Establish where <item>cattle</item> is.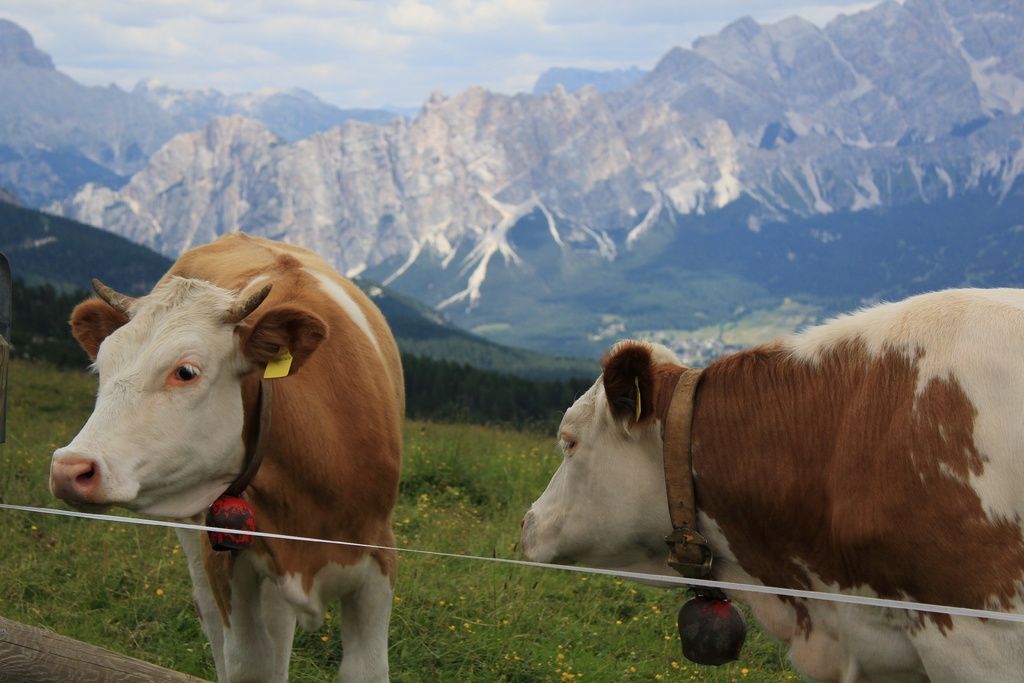
Established at <region>515, 283, 1023, 682</region>.
